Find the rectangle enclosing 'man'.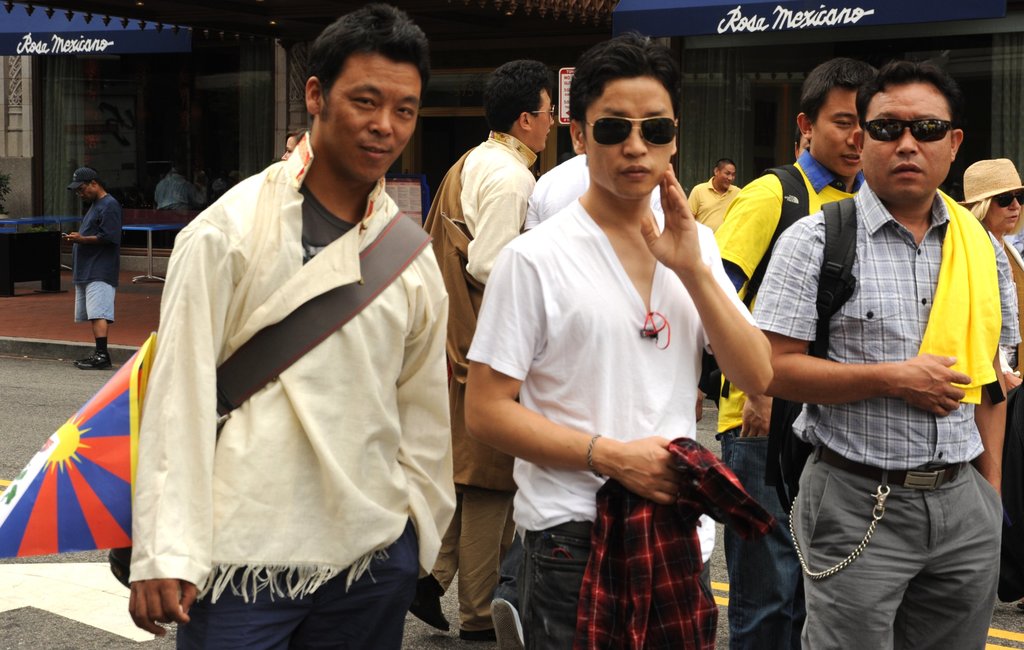
686, 158, 737, 226.
